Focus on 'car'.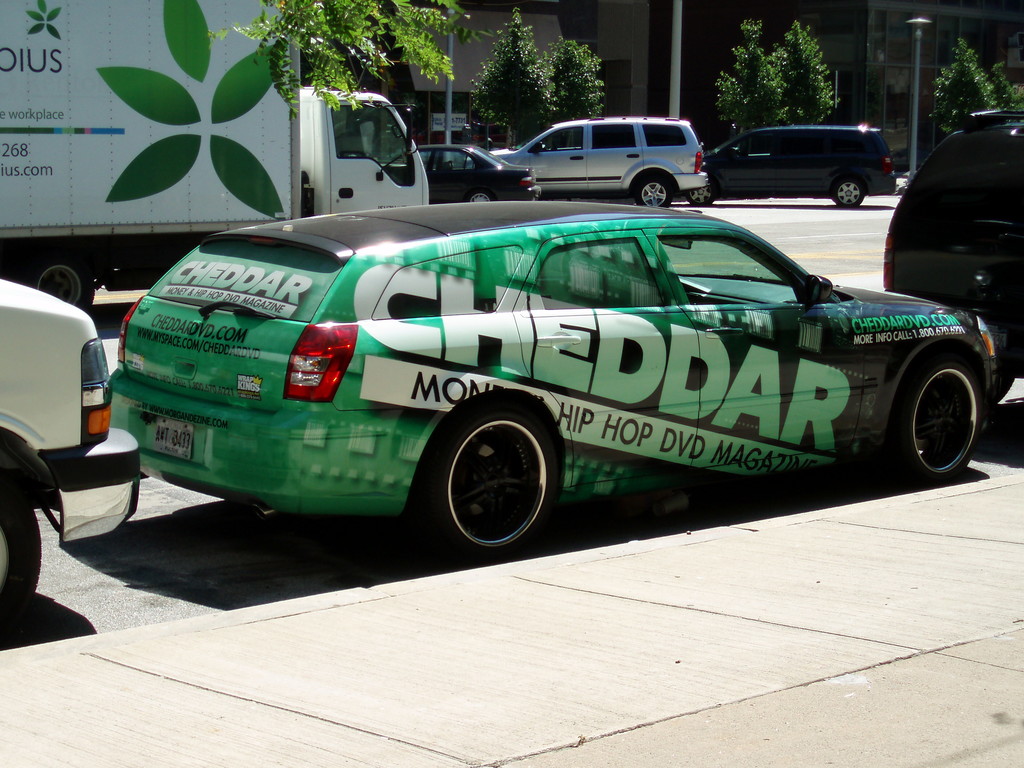
Focused at bbox=(702, 120, 898, 212).
